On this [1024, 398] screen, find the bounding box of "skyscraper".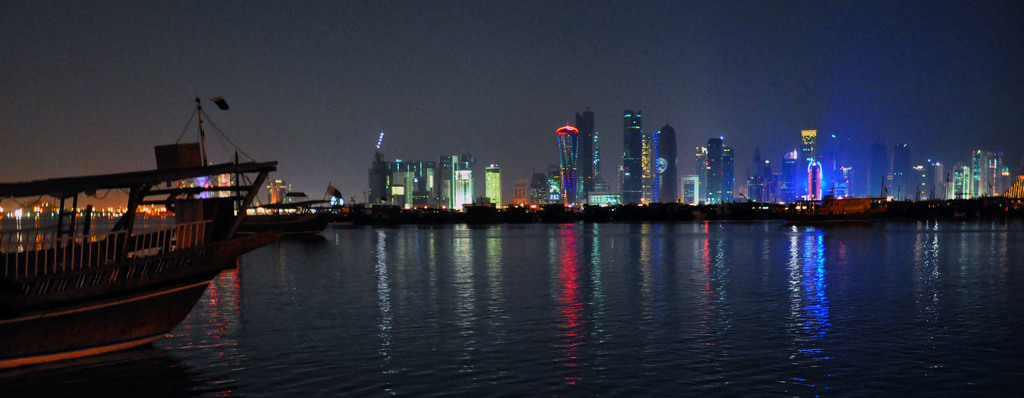
Bounding box: [696, 147, 704, 203].
